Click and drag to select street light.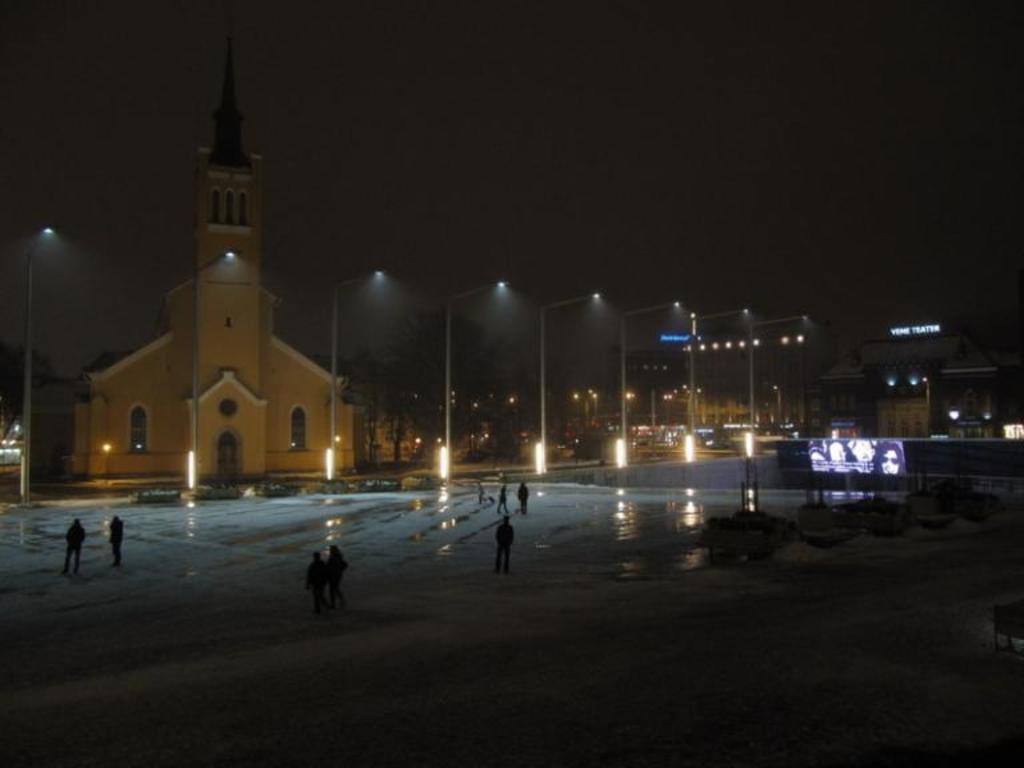
Selection: left=684, top=307, right=747, bottom=465.
